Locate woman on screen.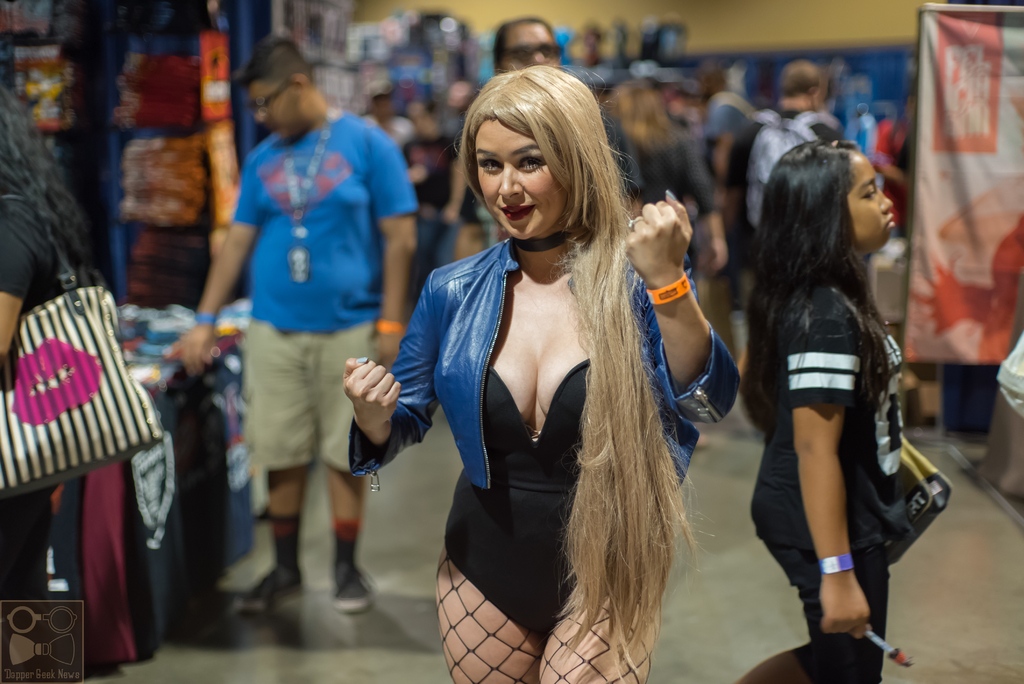
On screen at Rect(724, 136, 932, 683).
